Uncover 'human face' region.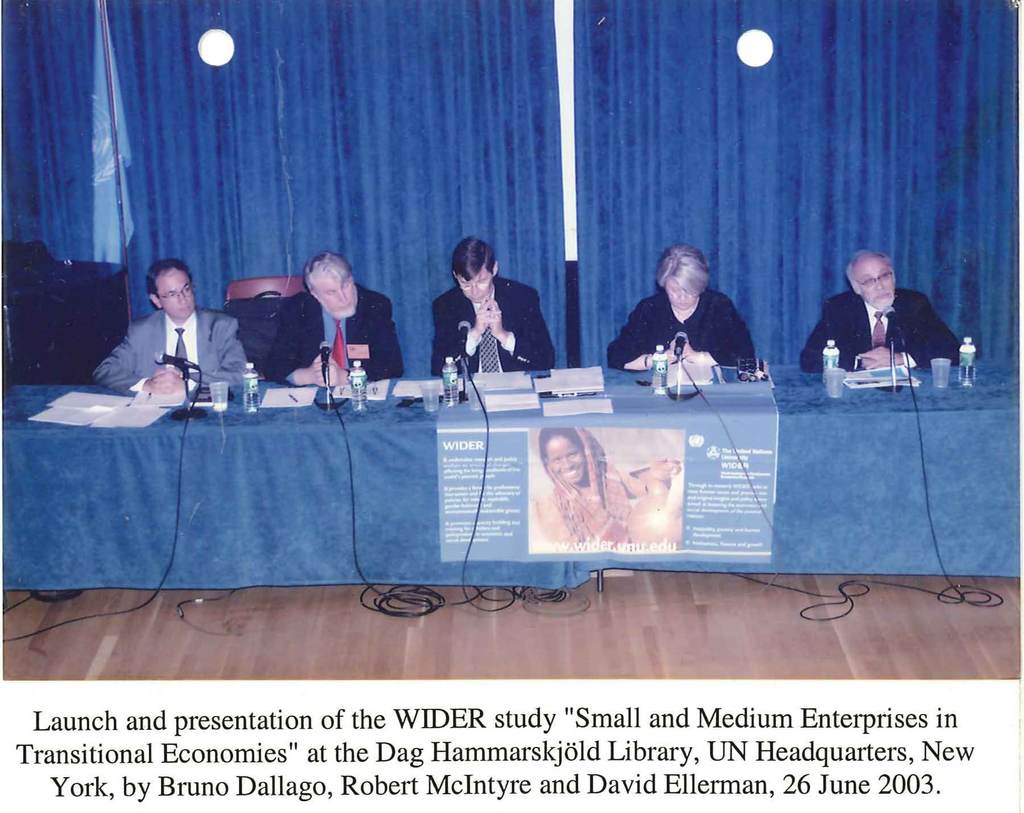
Uncovered: crop(460, 266, 492, 303).
